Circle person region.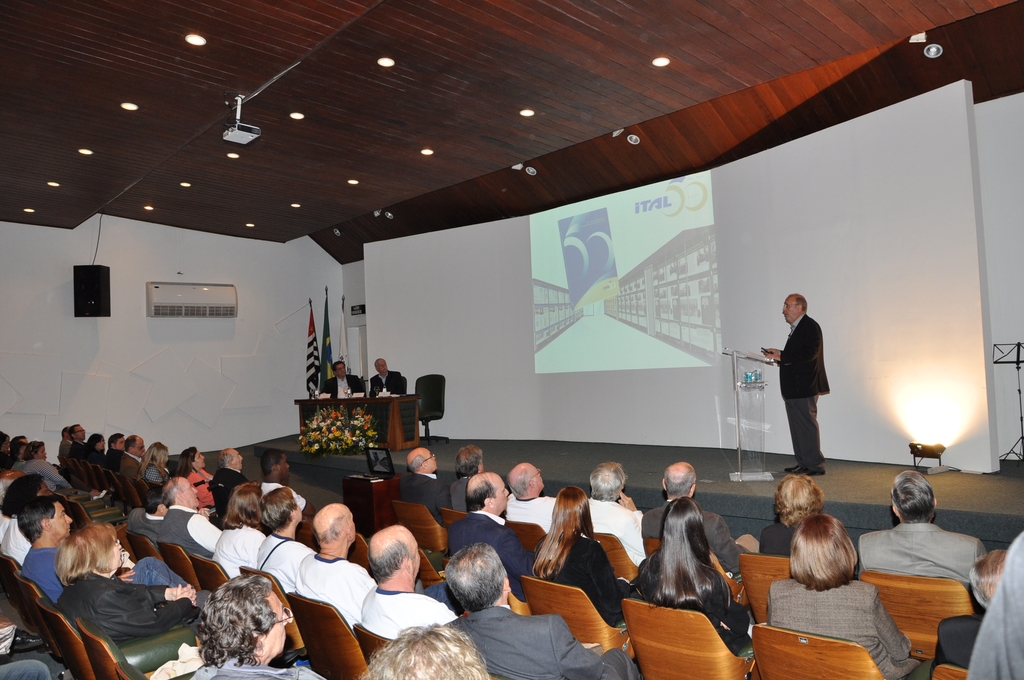
Region: [353, 625, 493, 679].
